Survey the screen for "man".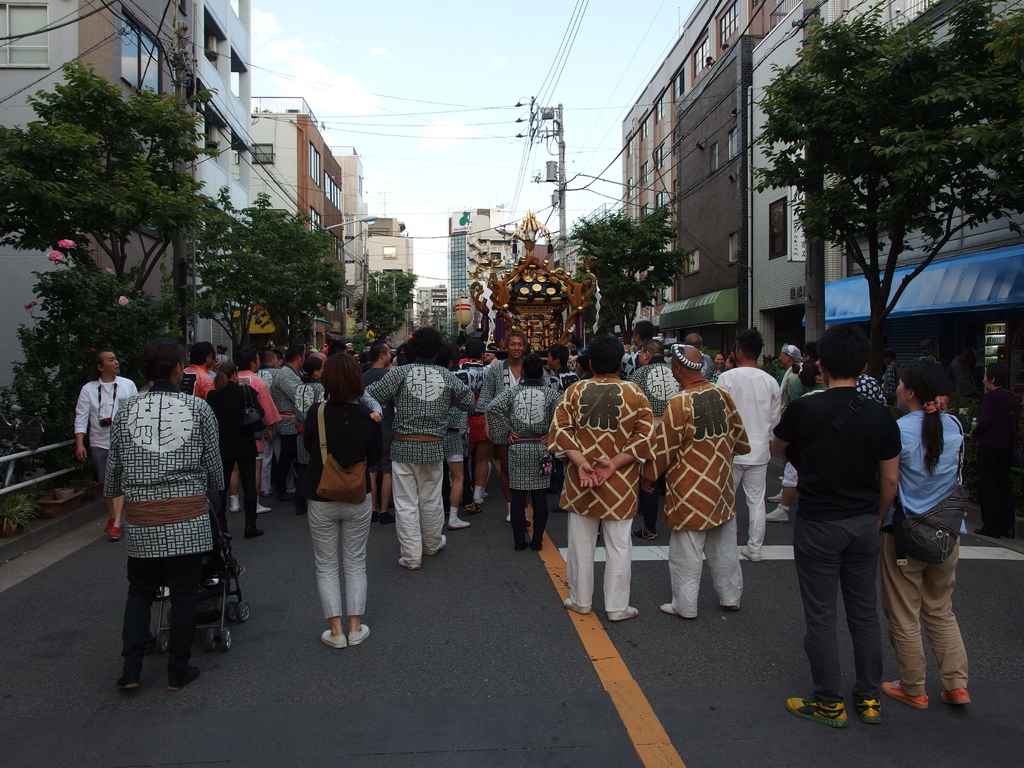
Survey found: 647 343 749 621.
